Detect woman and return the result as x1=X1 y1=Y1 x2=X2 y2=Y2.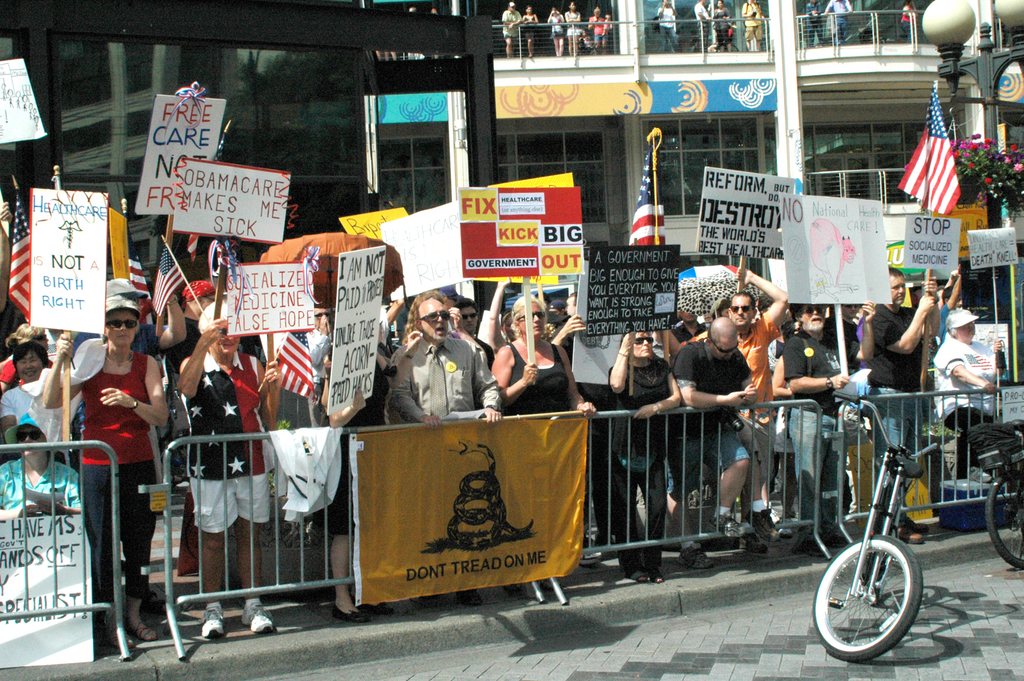
x1=899 y1=0 x2=920 y2=42.
